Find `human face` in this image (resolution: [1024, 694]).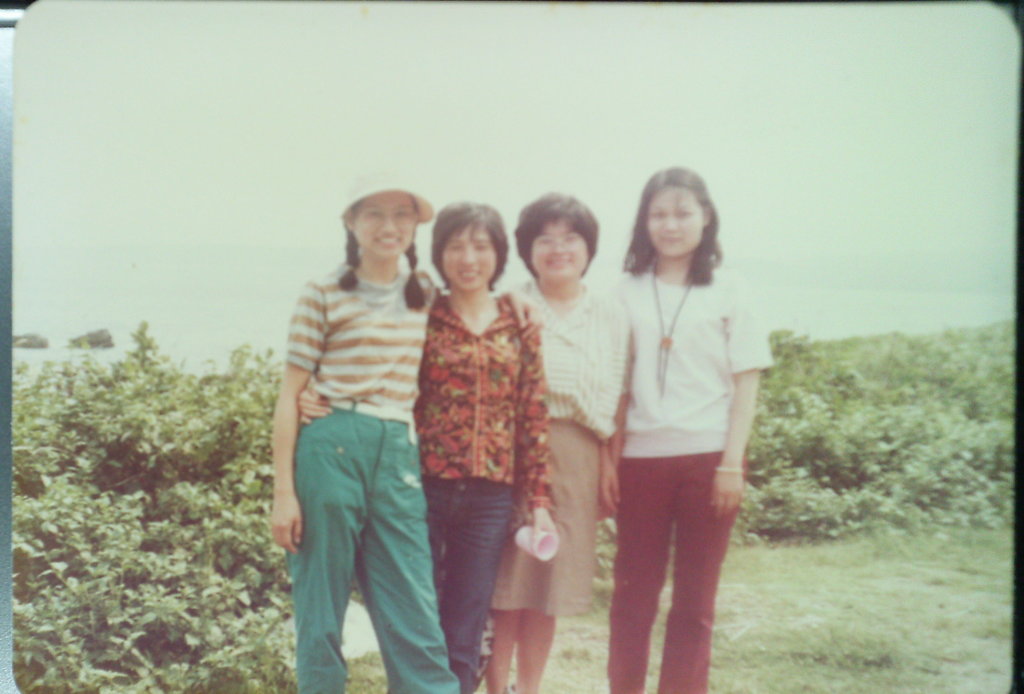
521 201 596 284.
